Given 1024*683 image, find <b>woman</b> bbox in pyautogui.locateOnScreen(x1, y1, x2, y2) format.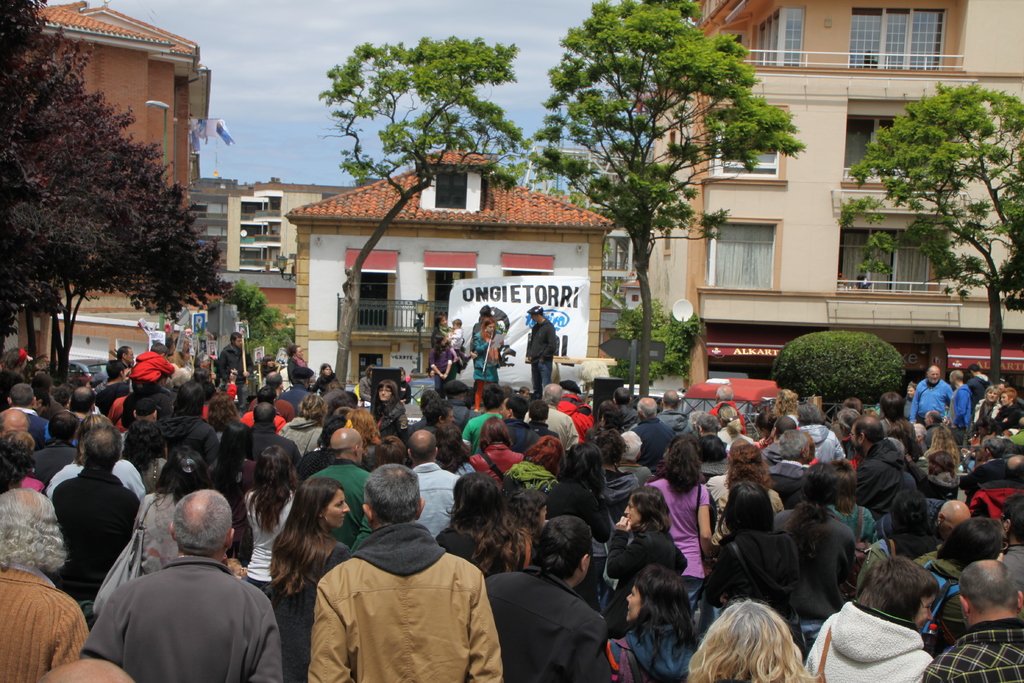
pyautogui.locateOnScreen(542, 436, 614, 547).
